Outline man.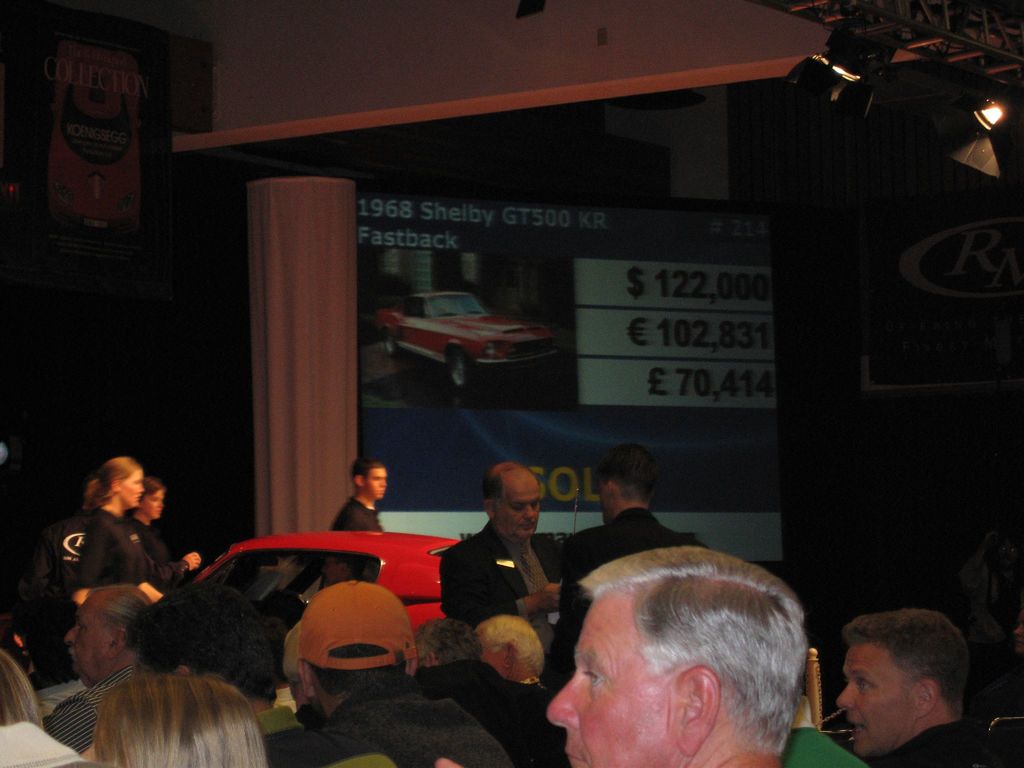
Outline: <region>830, 610, 1023, 765</region>.
